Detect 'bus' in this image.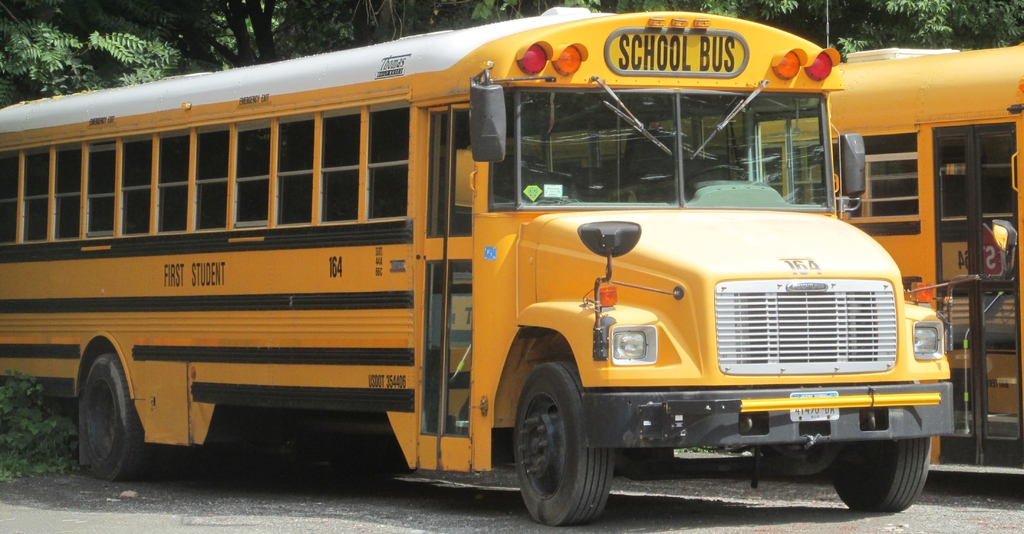
Detection: (left=0, top=8, right=1015, bottom=530).
